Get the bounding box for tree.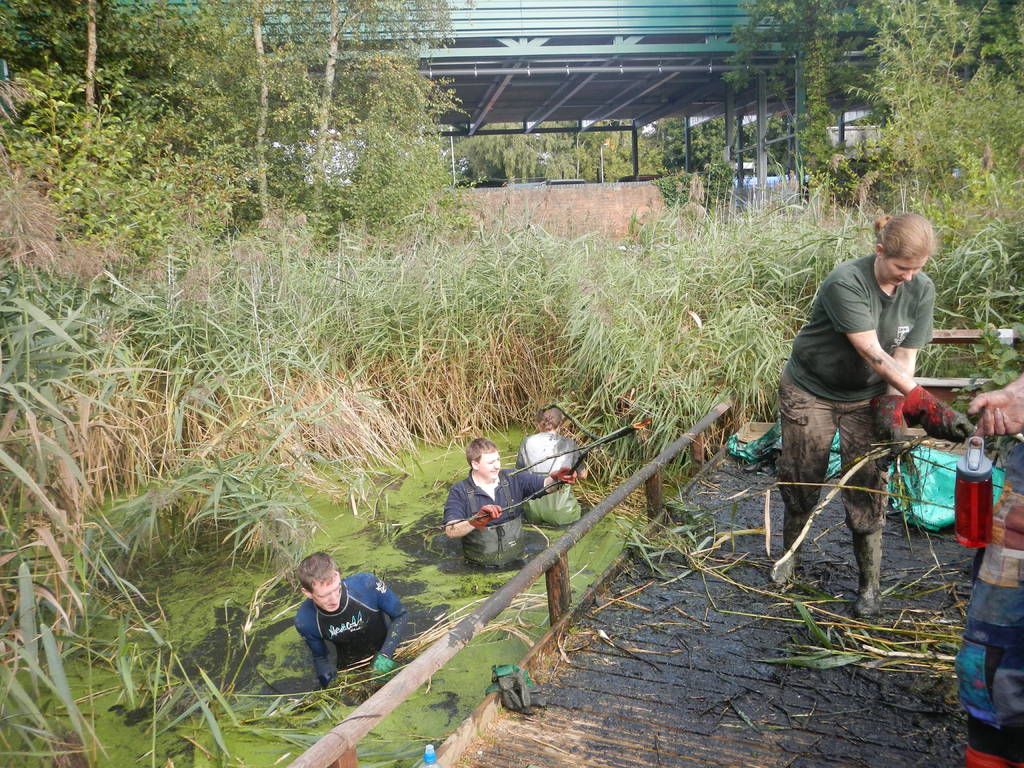
172,0,313,230.
